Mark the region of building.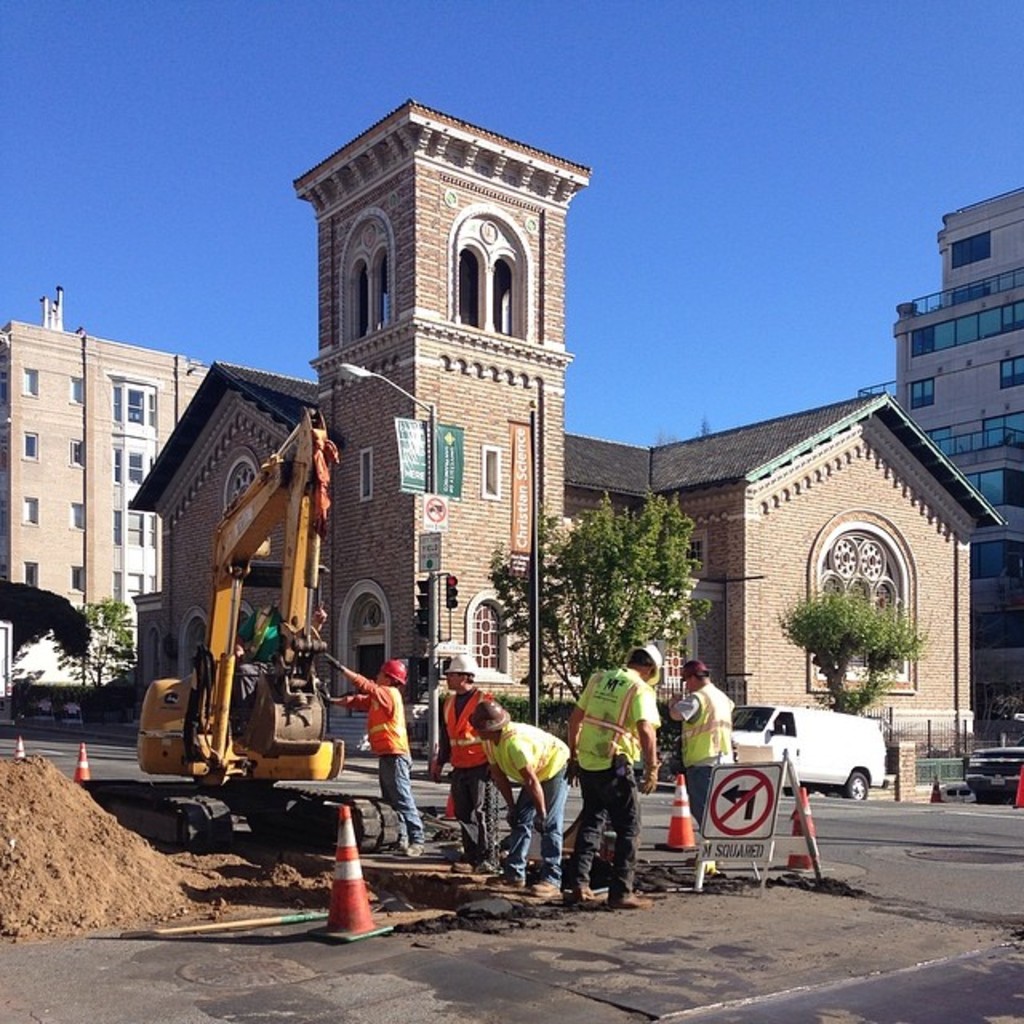
Region: {"left": 0, "top": 318, "right": 211, "bottom": 733}.
